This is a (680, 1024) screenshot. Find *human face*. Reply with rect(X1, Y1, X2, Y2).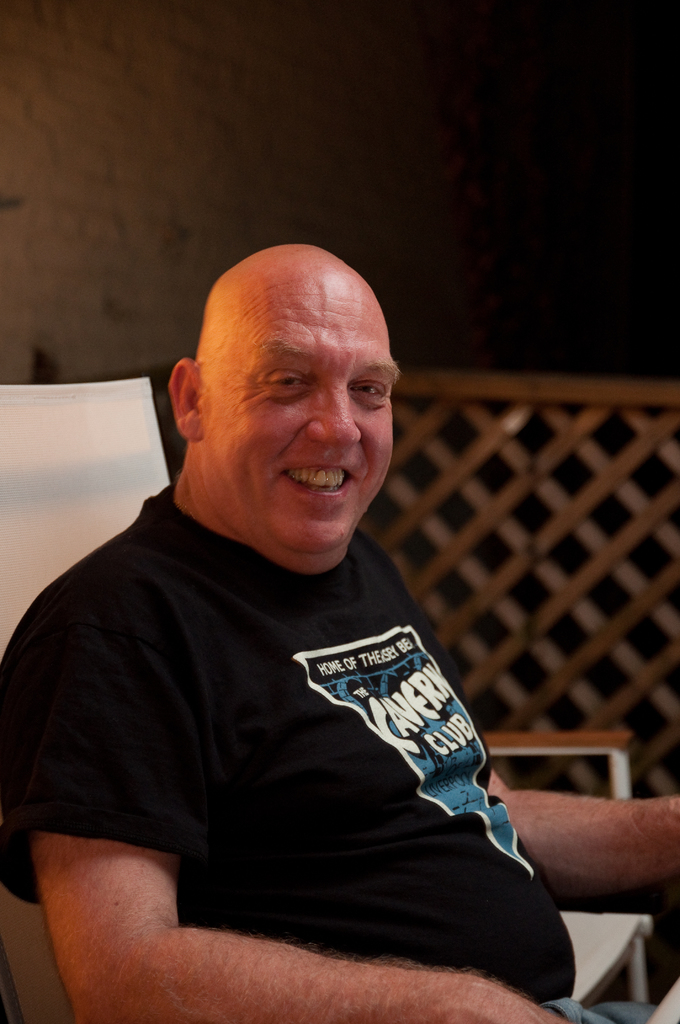
rect(199, 300, 402, 552).
